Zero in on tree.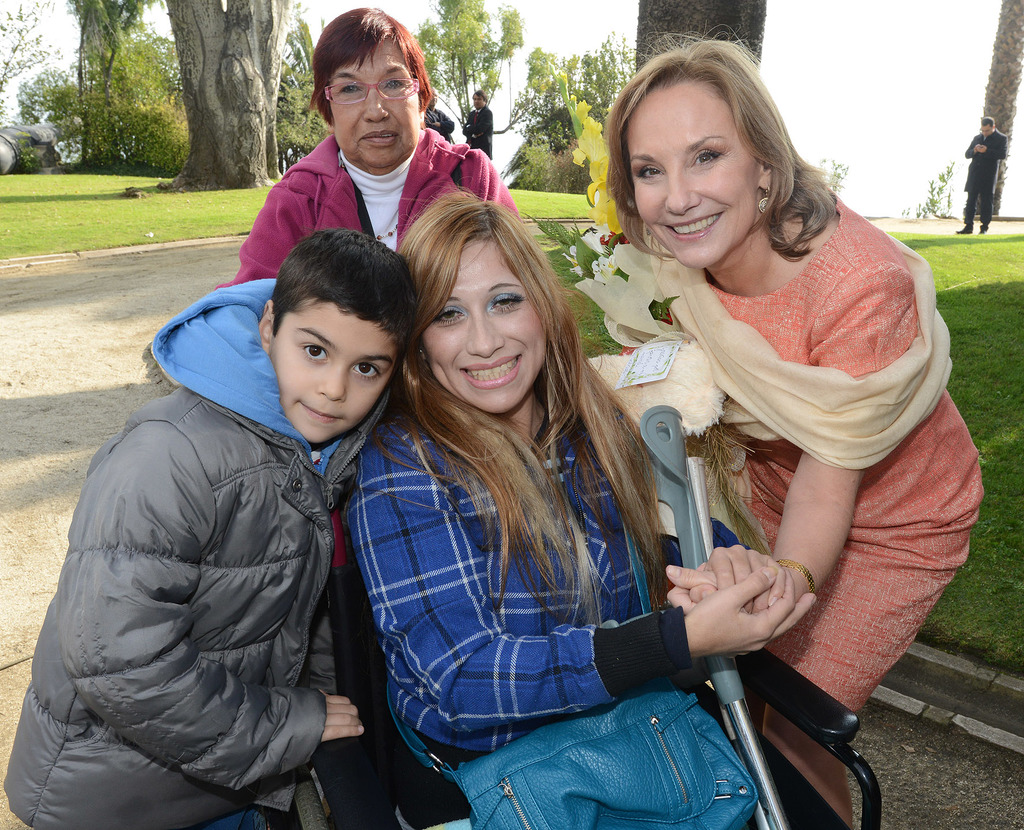
Zeroed in: bbox=[163, 0, 290, 199].
